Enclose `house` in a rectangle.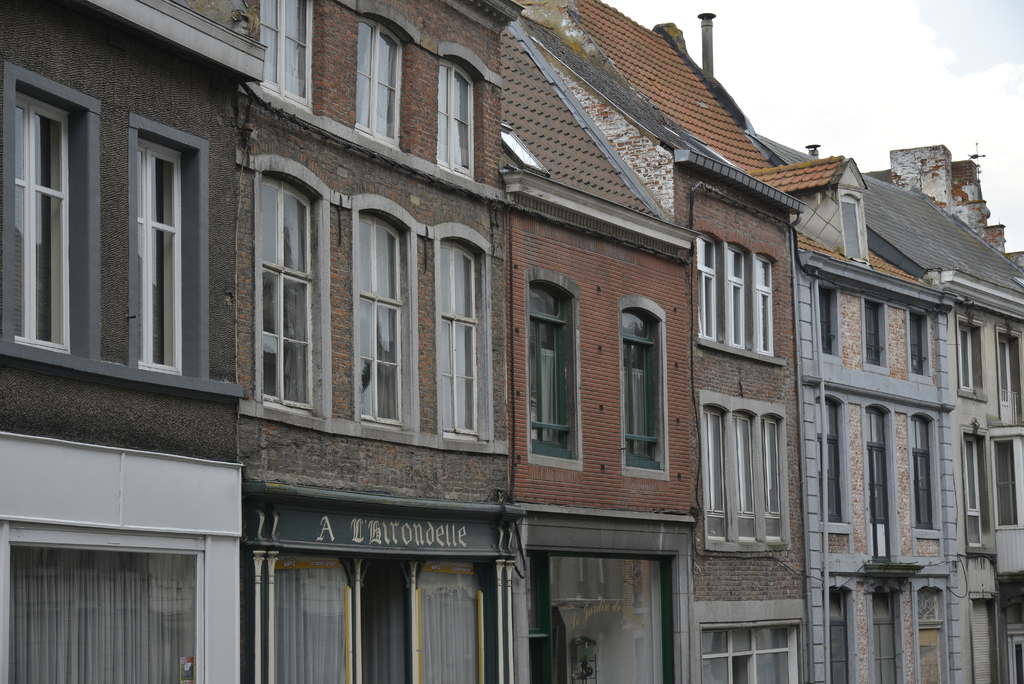
<region>0, 0, 529, 680</region>.
